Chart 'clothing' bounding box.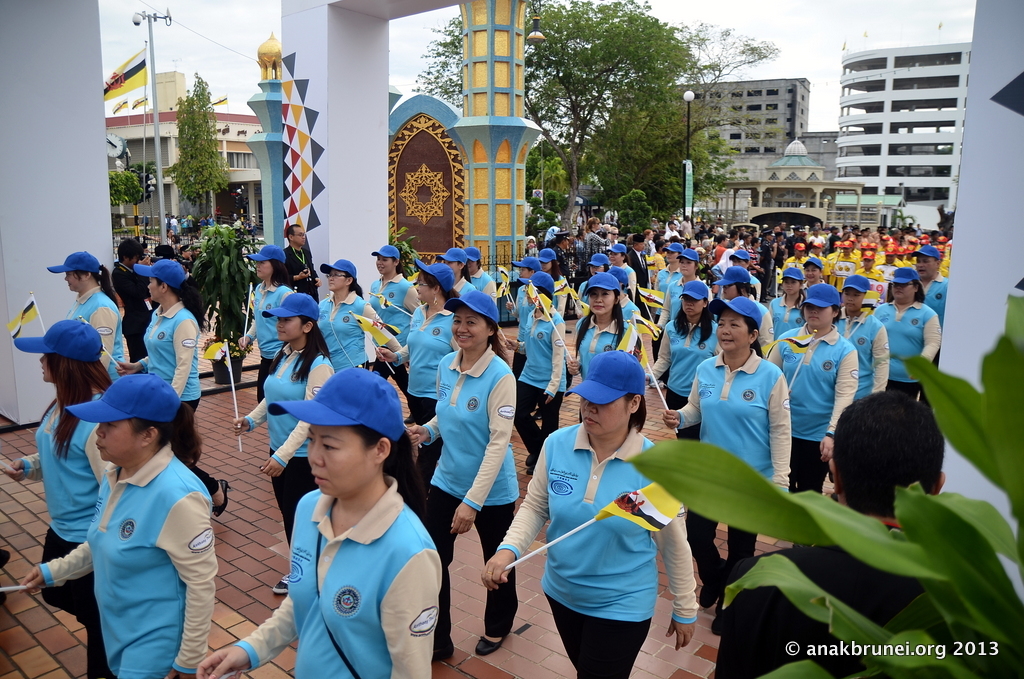
Charted: {"left": 516, "top": 306, "right": 567, "bottom": 457}.
